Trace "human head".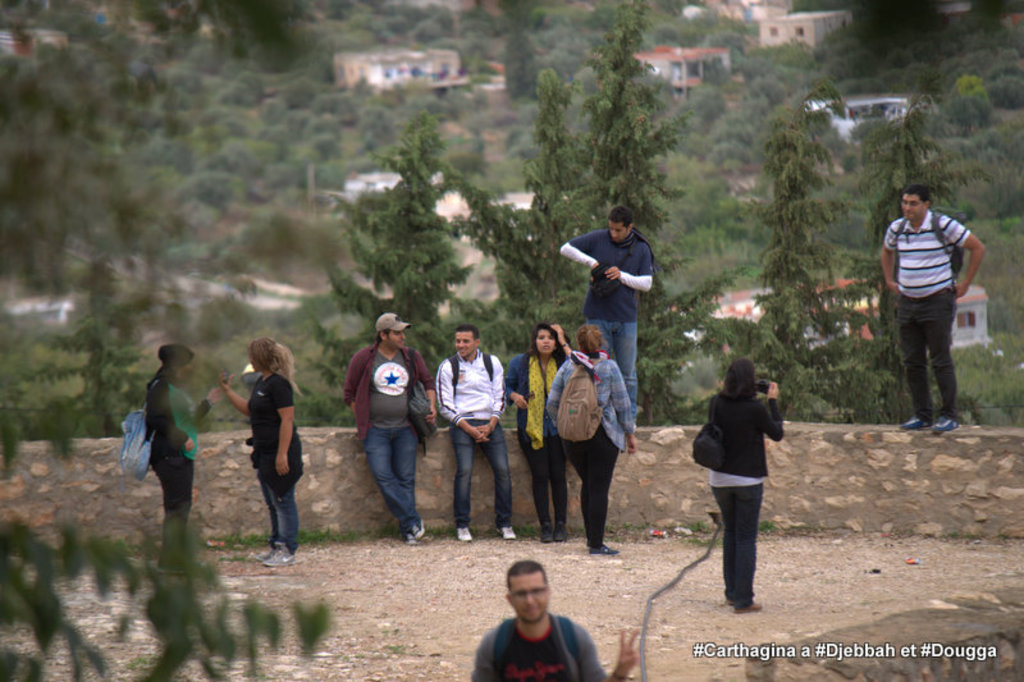
Traced to (x1=452, y1=324, x2=481, y2=354).
